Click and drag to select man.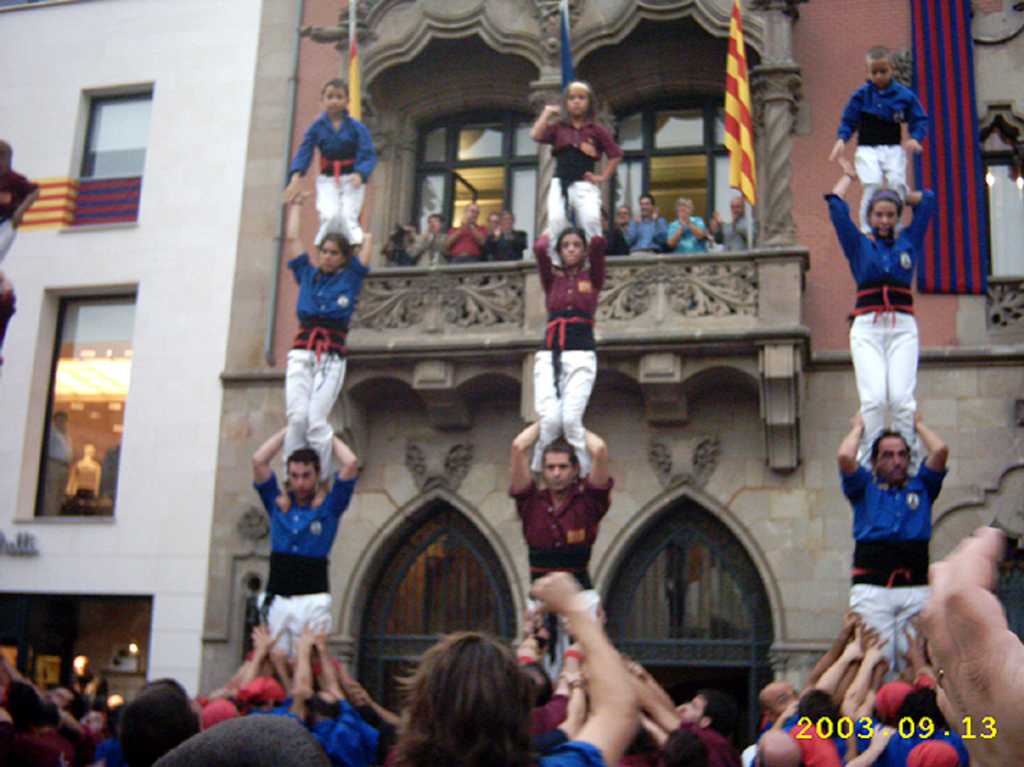
Selection: [843,623,968,766].
